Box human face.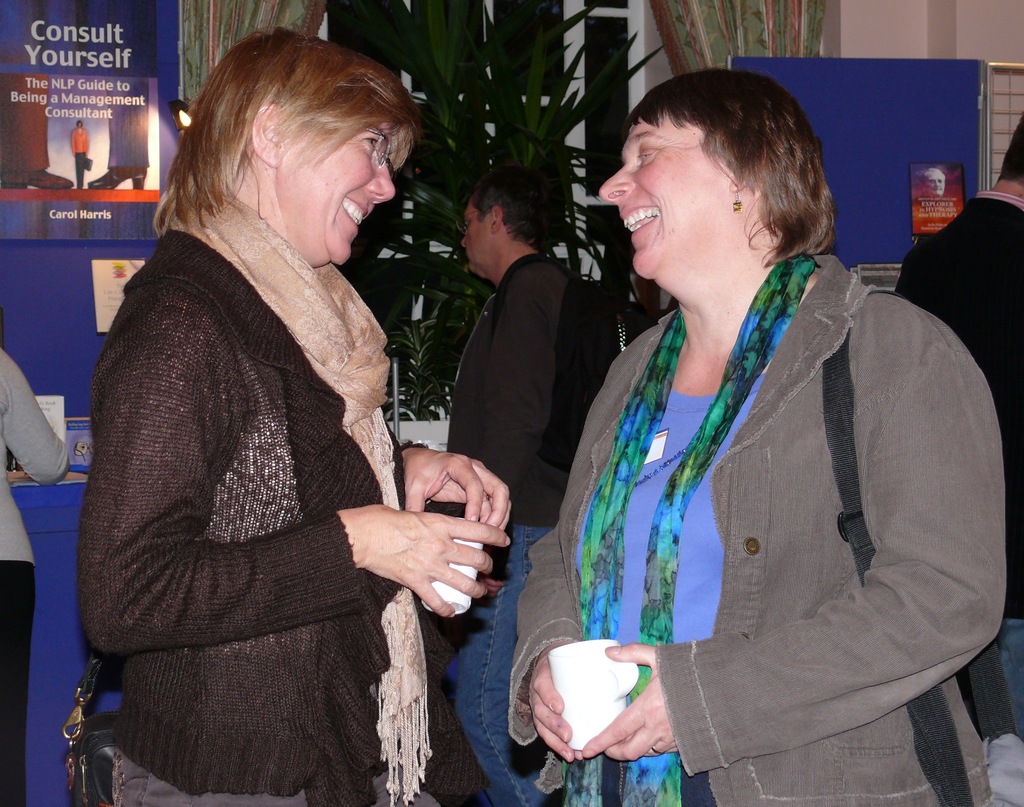
[x1=926, y1=170, x2=945, y2=195].
